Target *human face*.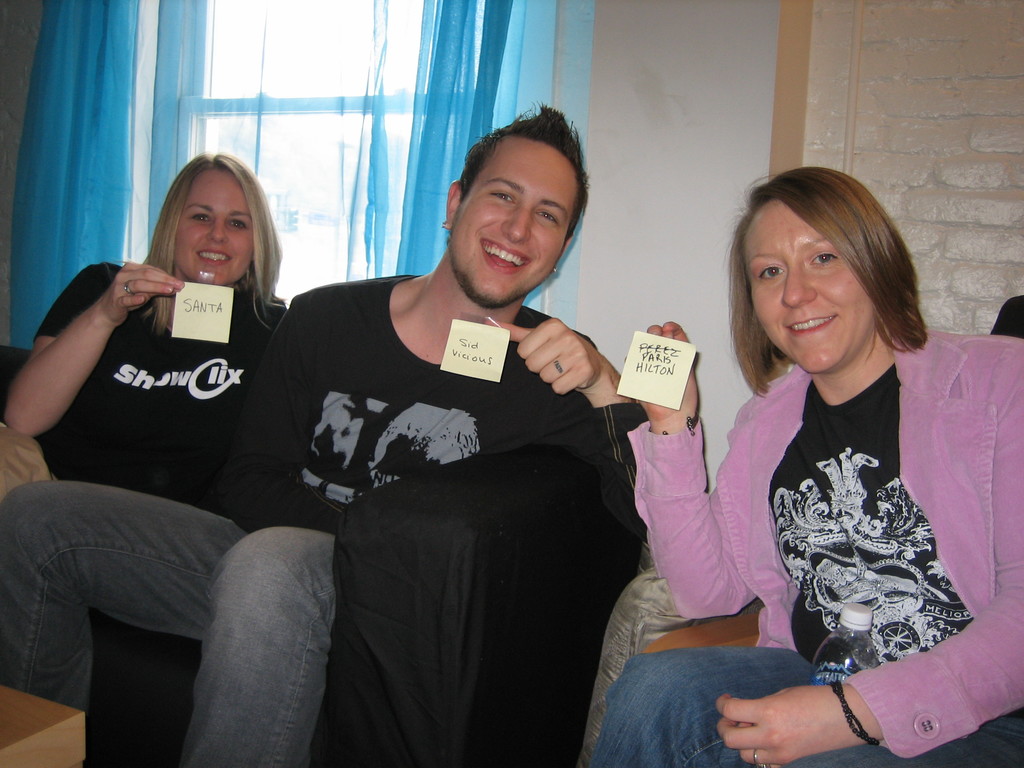
Target region: select_region(182, 168, 257, 276).
